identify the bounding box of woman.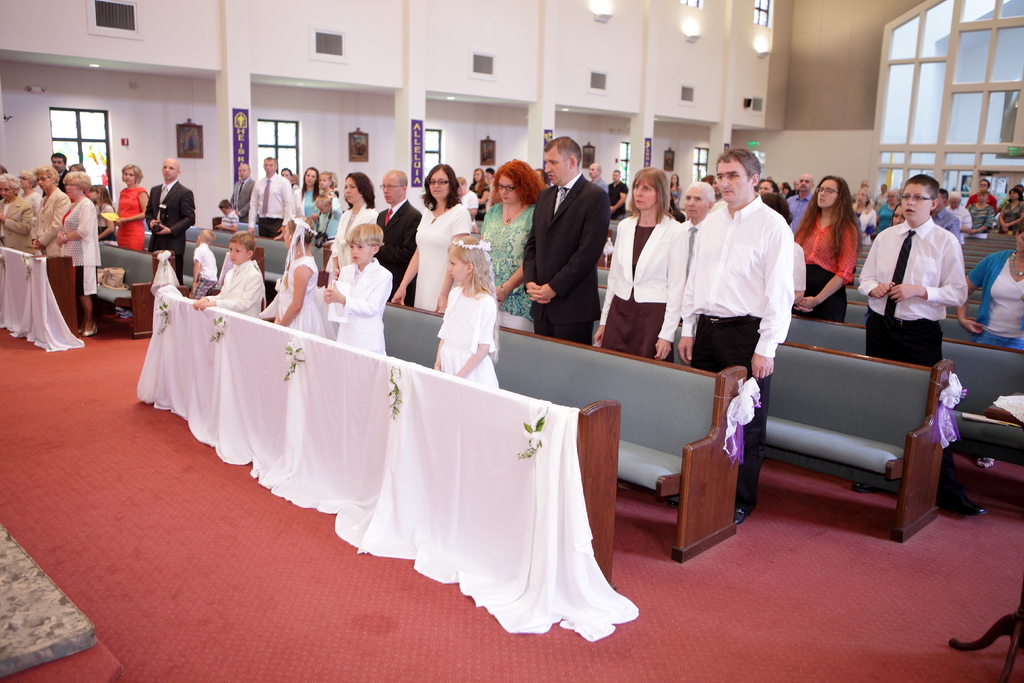
(473, 168, 490, 224).
